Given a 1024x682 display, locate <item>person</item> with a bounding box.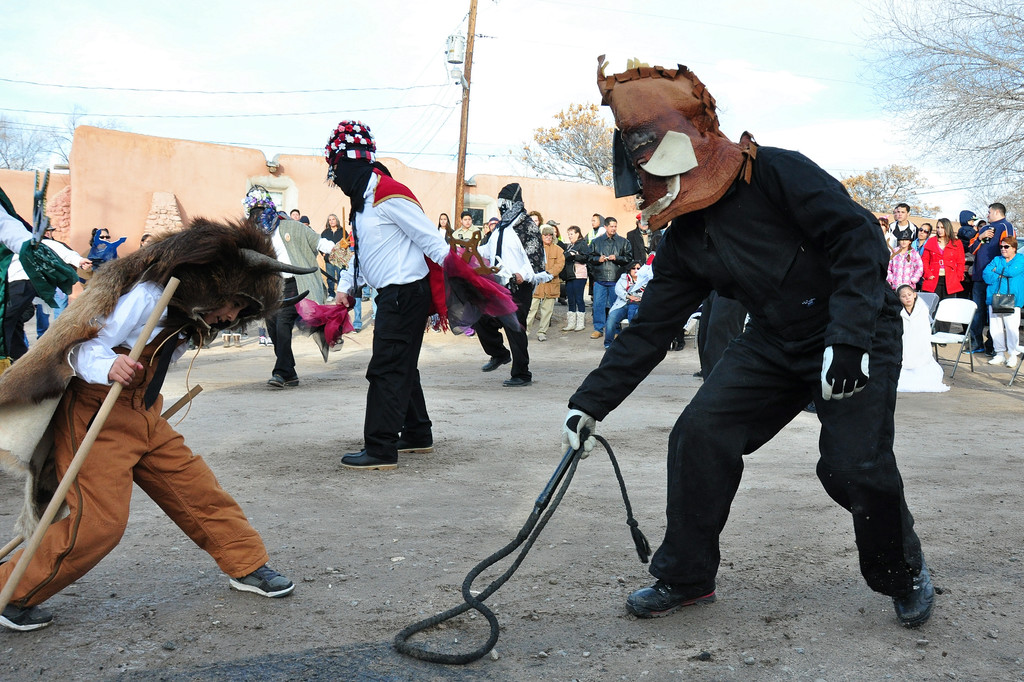
Located: region(630, 212, 663, 262).
